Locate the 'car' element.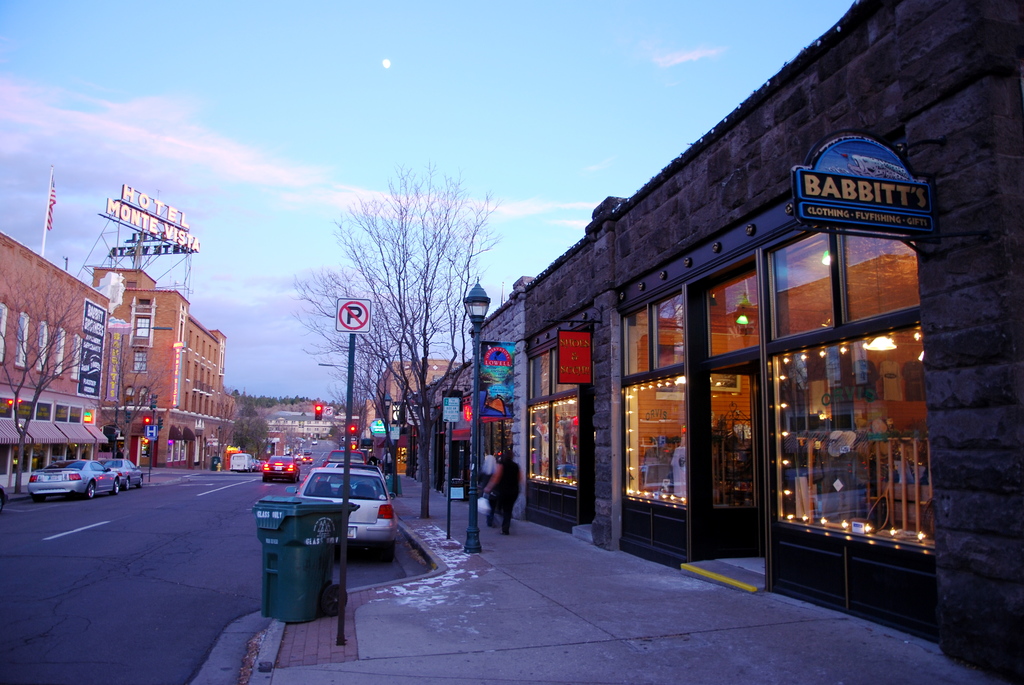
Element bbox: crop(110, 457, 141, 489).
